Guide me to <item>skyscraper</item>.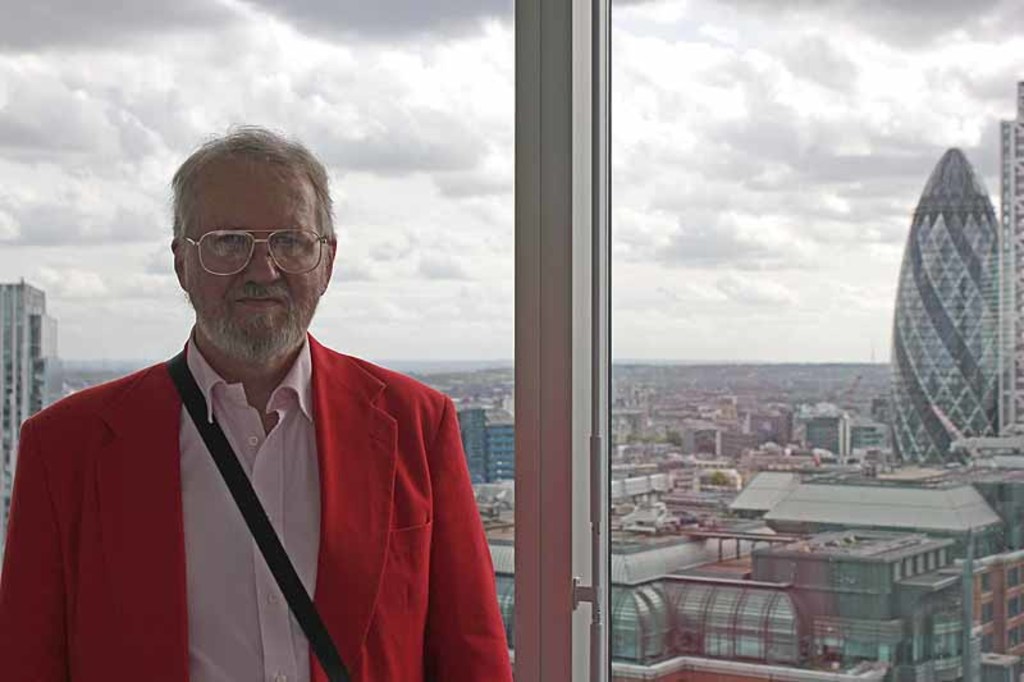
Guidance: select_region(451, 404, 524, 480).
